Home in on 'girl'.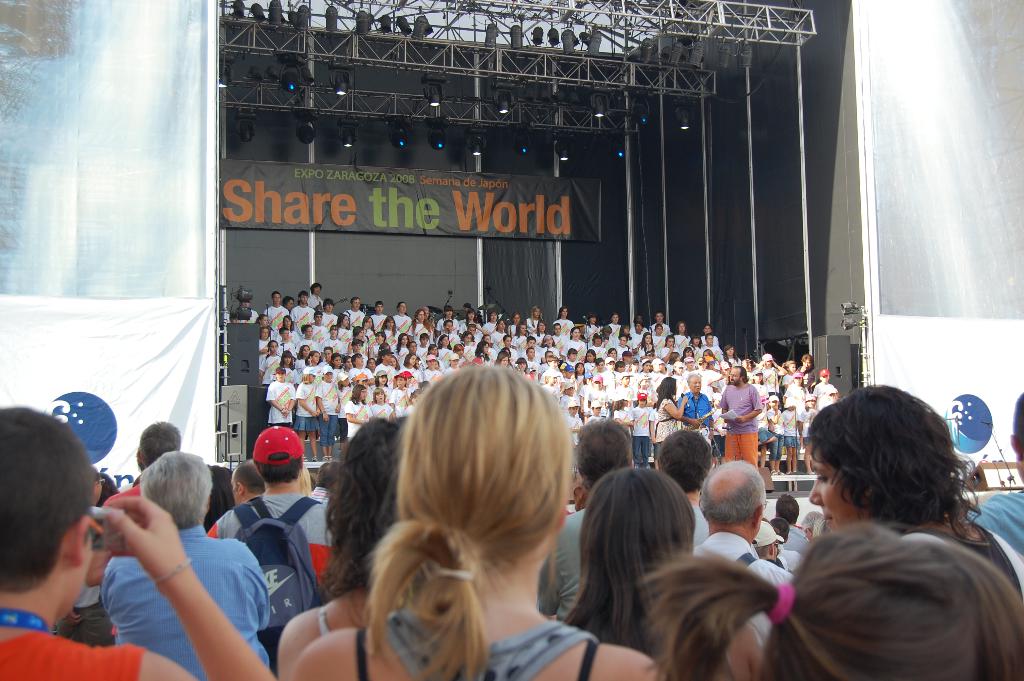
Homed in at <box>586,350,596,375</box>.
